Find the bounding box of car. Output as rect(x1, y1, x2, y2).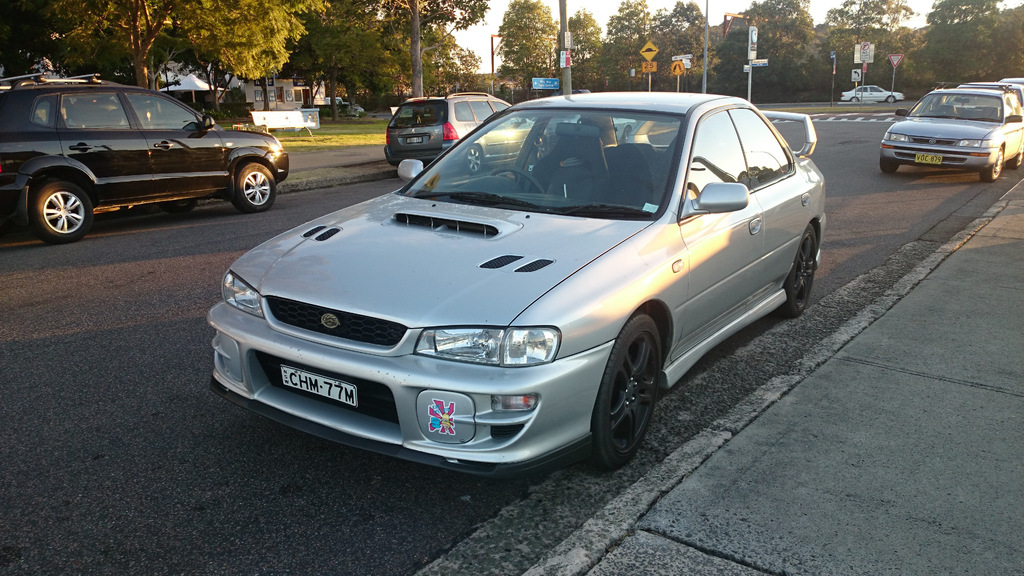
rect(840, 83, 906, 104).
